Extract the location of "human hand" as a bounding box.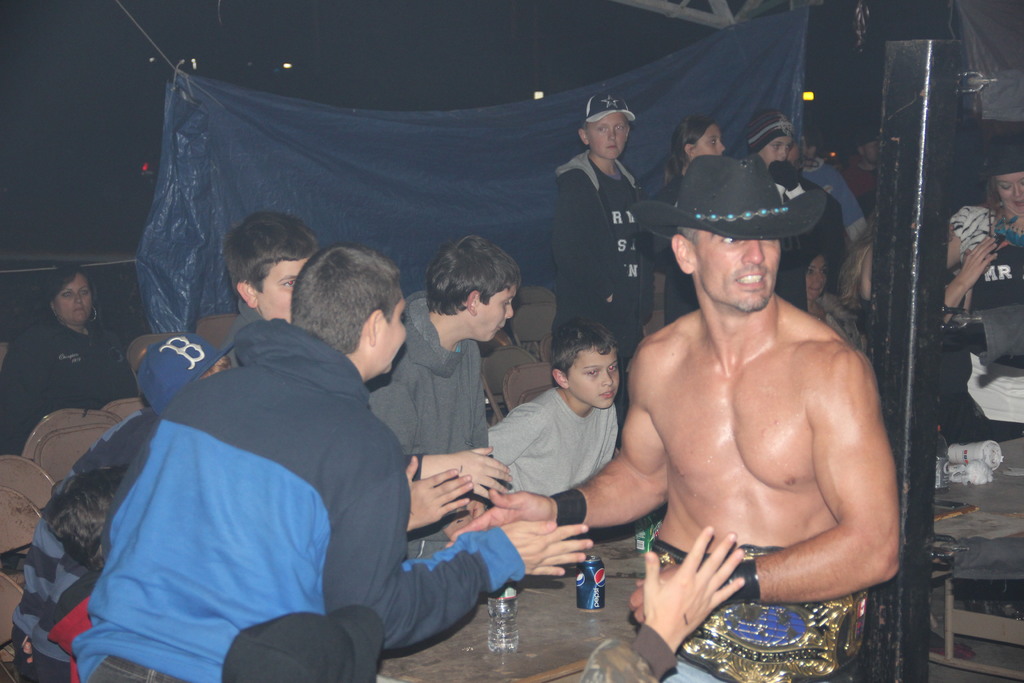
{"x1": 445, "y1": 486, "x2": 558, "y2": 548}.
